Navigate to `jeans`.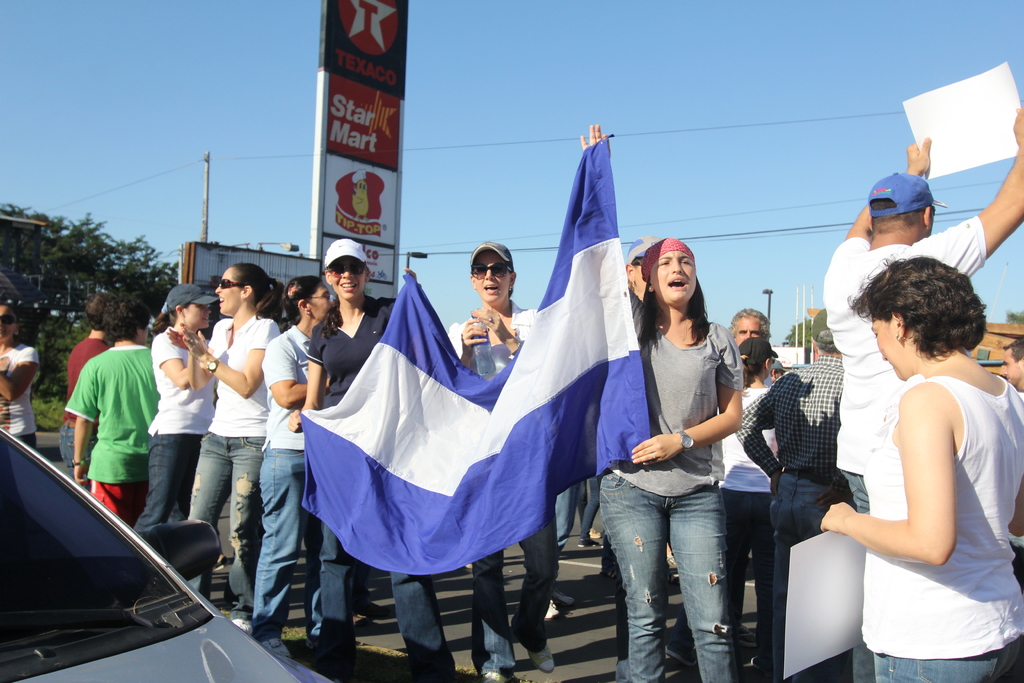
Navigation target: [left=860, top=615, right=1023, bottom=682].
